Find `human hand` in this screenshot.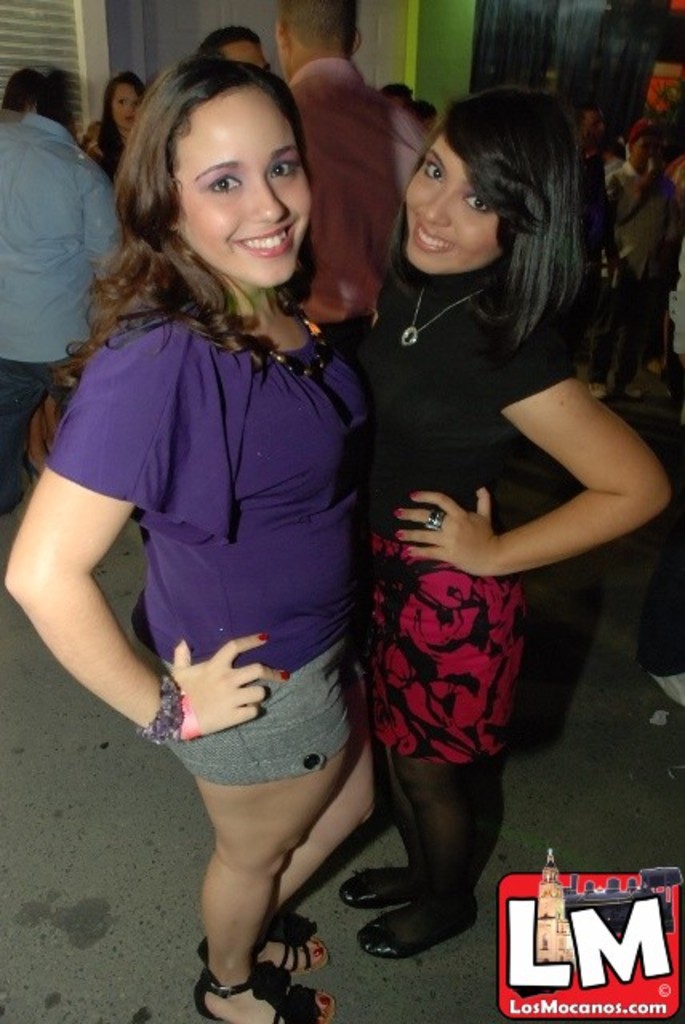
The bounding box for `human hand` is rect(149, 632, 294, 736).
